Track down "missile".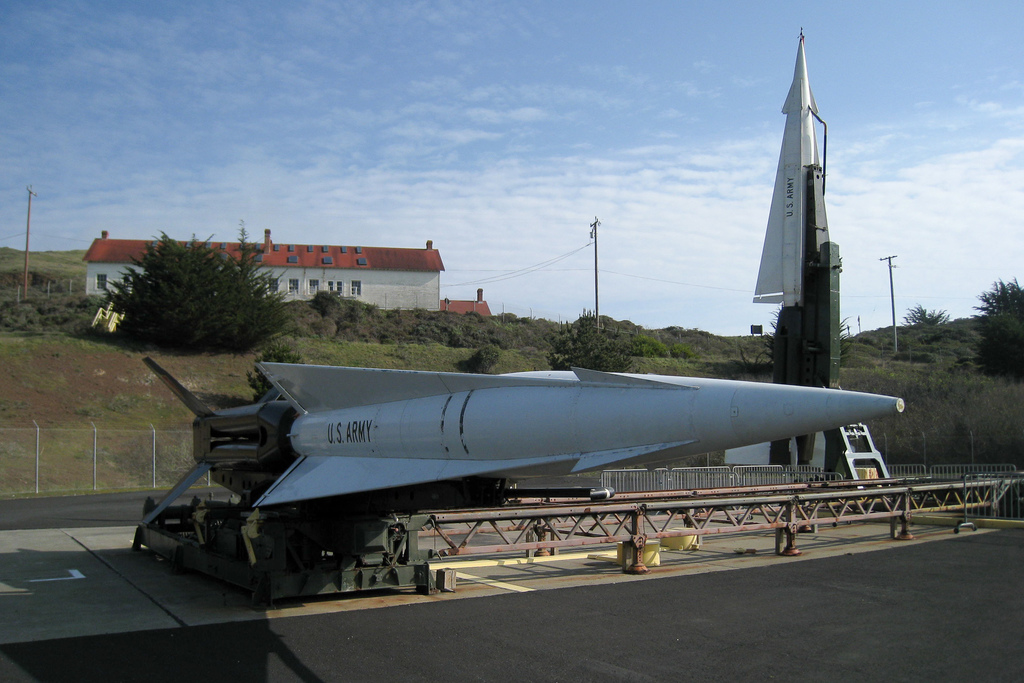
Tracked to l=753, t=42, r=840, b=309.
